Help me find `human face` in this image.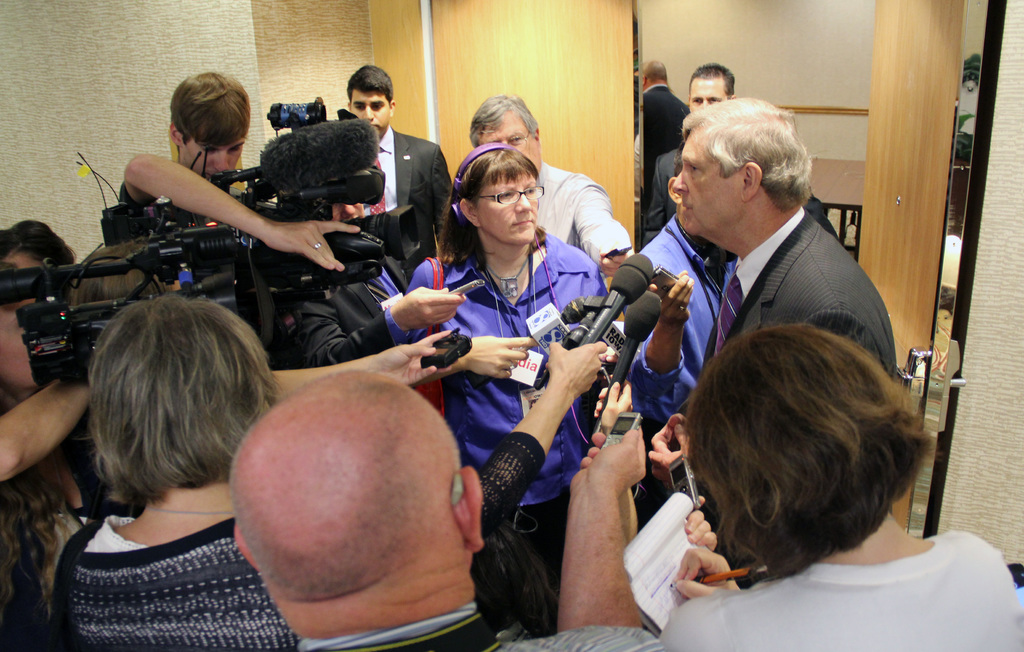
Found it: box(480, 106, 539, 168).
